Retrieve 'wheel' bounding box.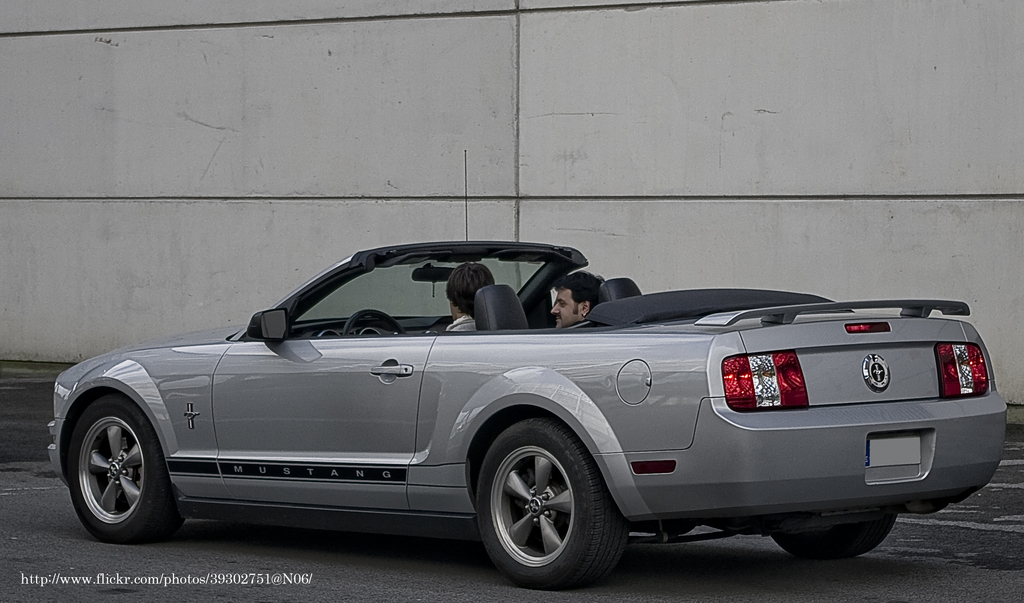
Bounding box: {"x1": 344, "y1": 307, "x2": 410, "y2": 337}.
